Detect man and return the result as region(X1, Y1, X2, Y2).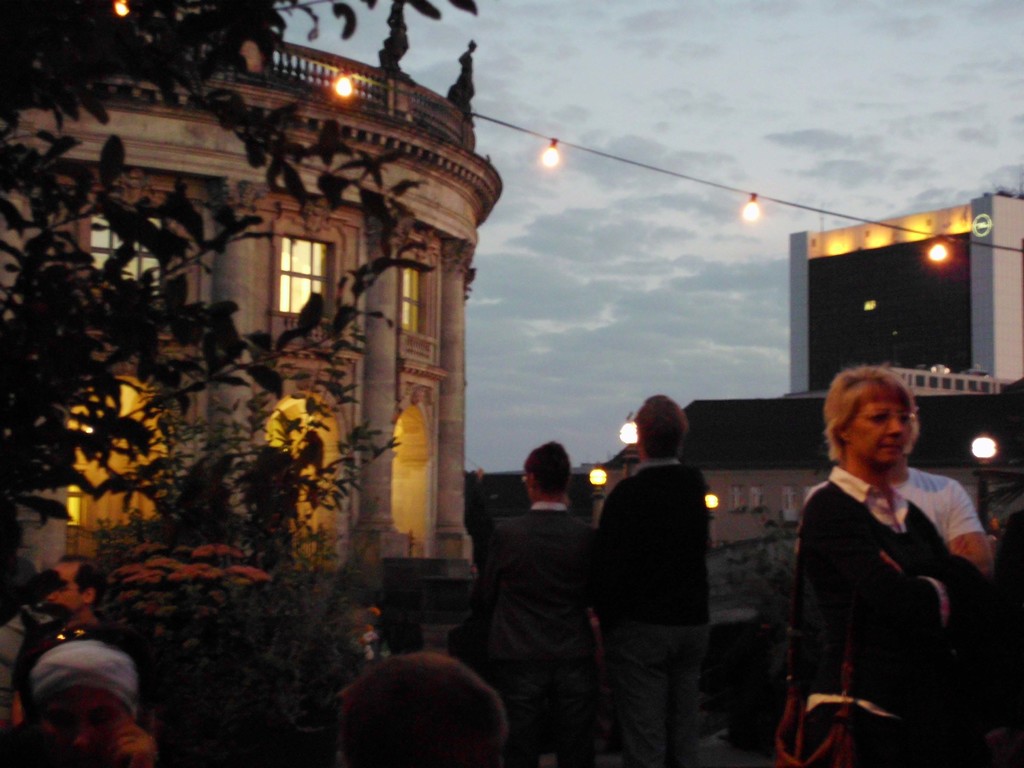
region(6, 641, 158, 767).
